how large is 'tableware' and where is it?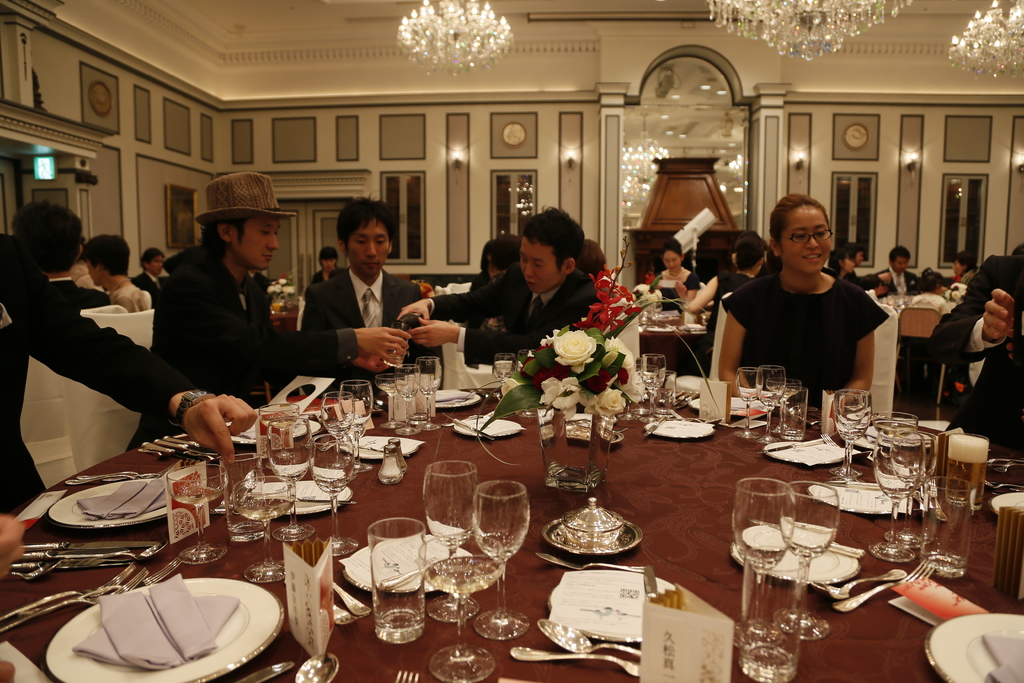
Bounding box: BBox(291, 495, 359, 508).
